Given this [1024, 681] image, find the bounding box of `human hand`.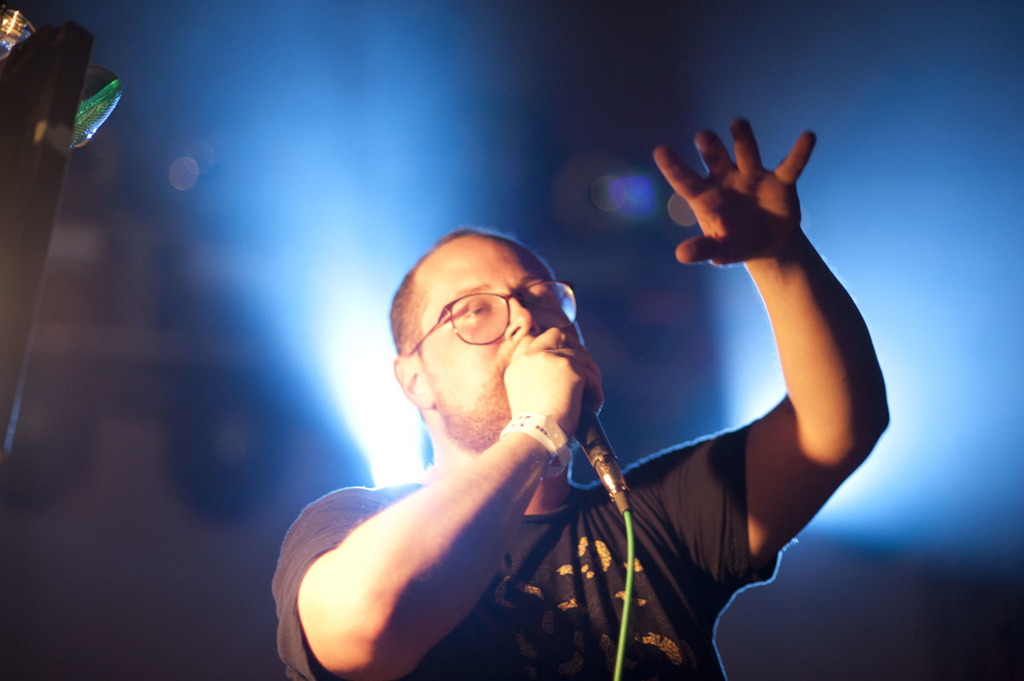
bbox=[660, 128, 824, 283].
